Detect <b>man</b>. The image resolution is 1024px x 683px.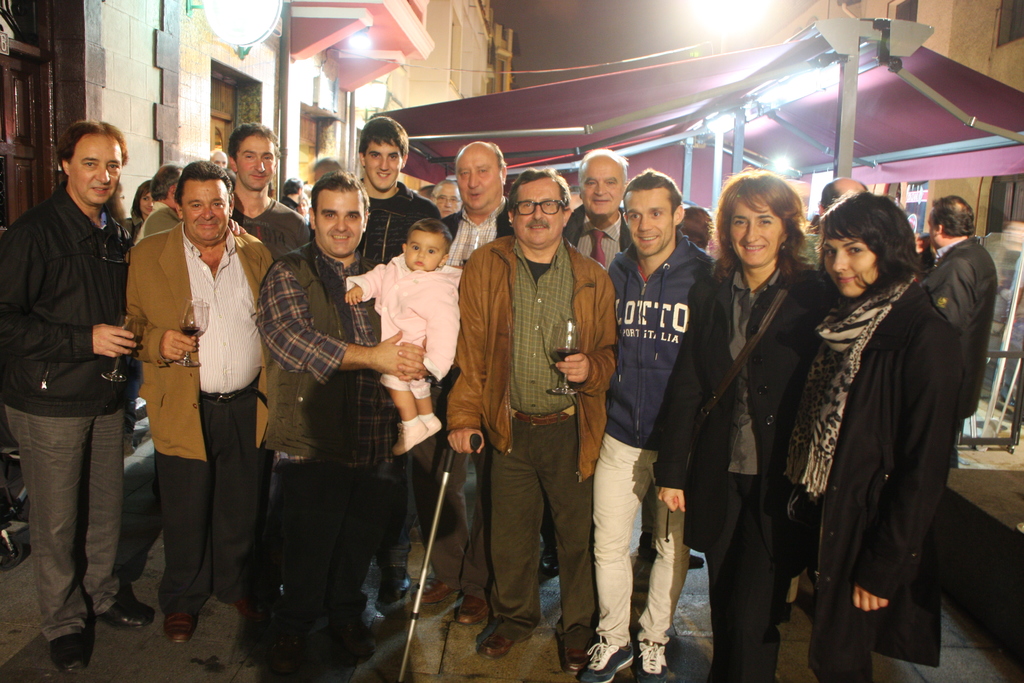
(447, 139, 513, 263).
